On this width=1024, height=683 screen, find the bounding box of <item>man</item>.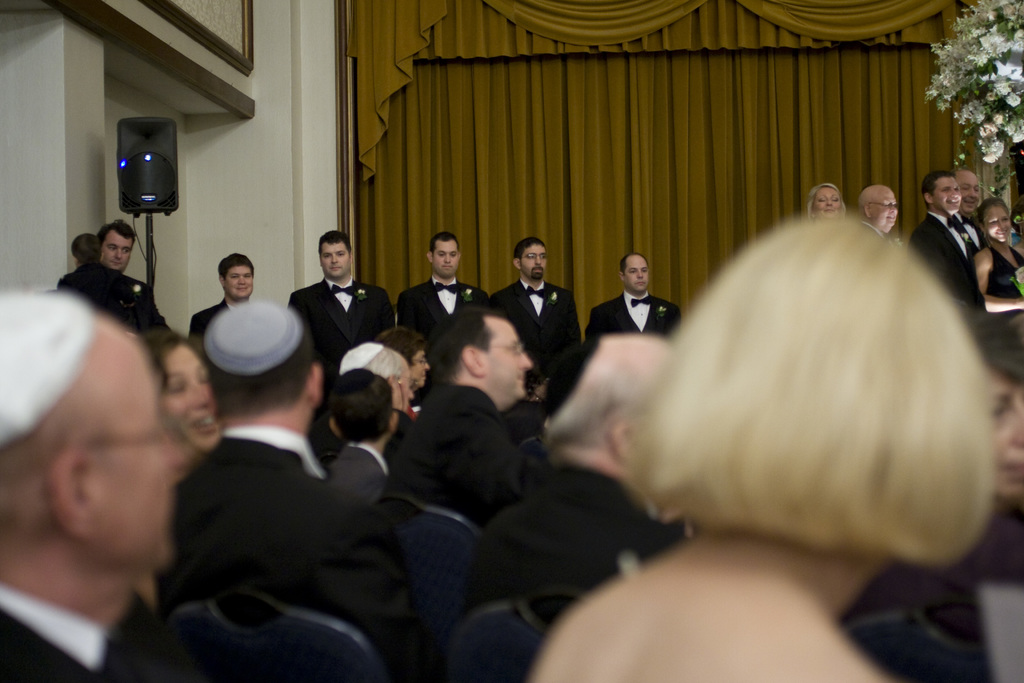
Bounding box: <box>0,288,187,682</box>.
